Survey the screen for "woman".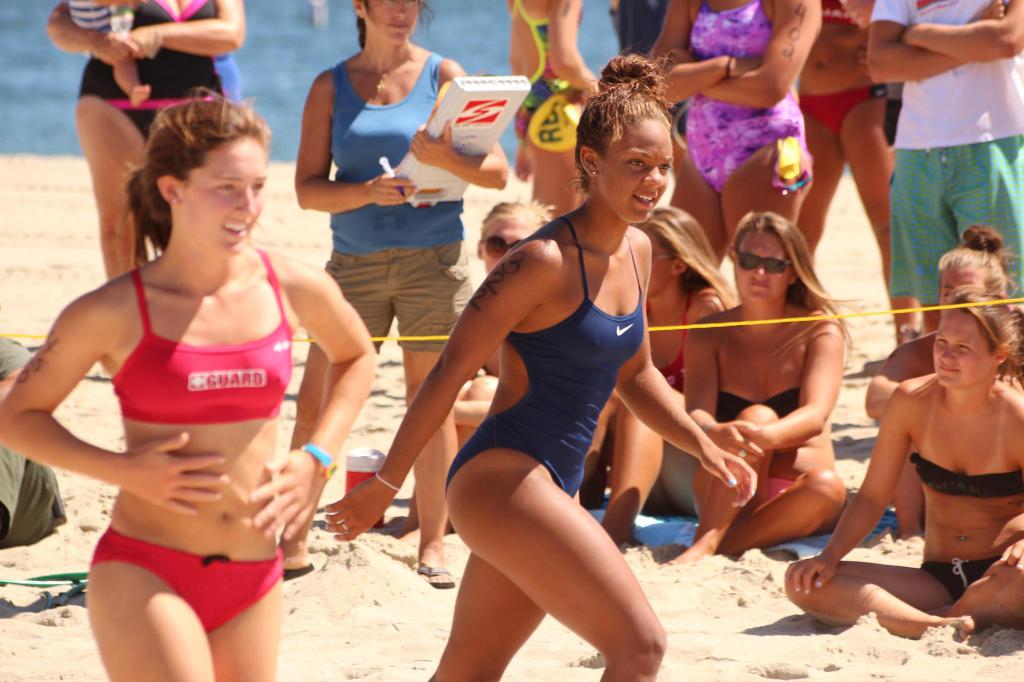
Survey found: locate(781, 289, 1023, 652).
